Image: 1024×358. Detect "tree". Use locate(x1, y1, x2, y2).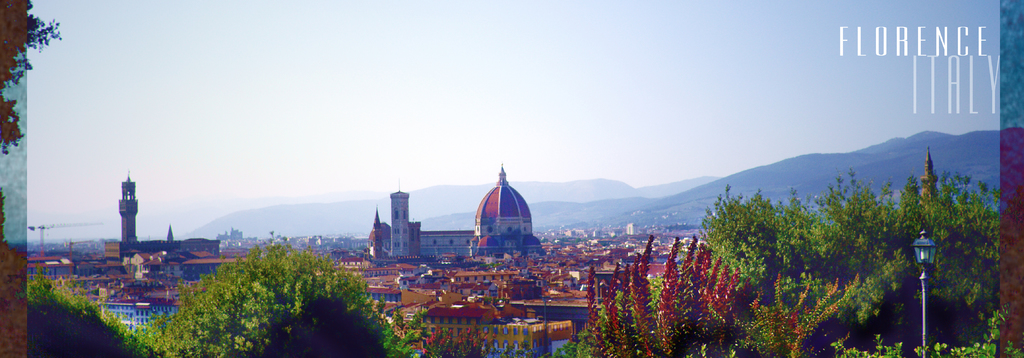
locate(835, 306, 1023, 357).
